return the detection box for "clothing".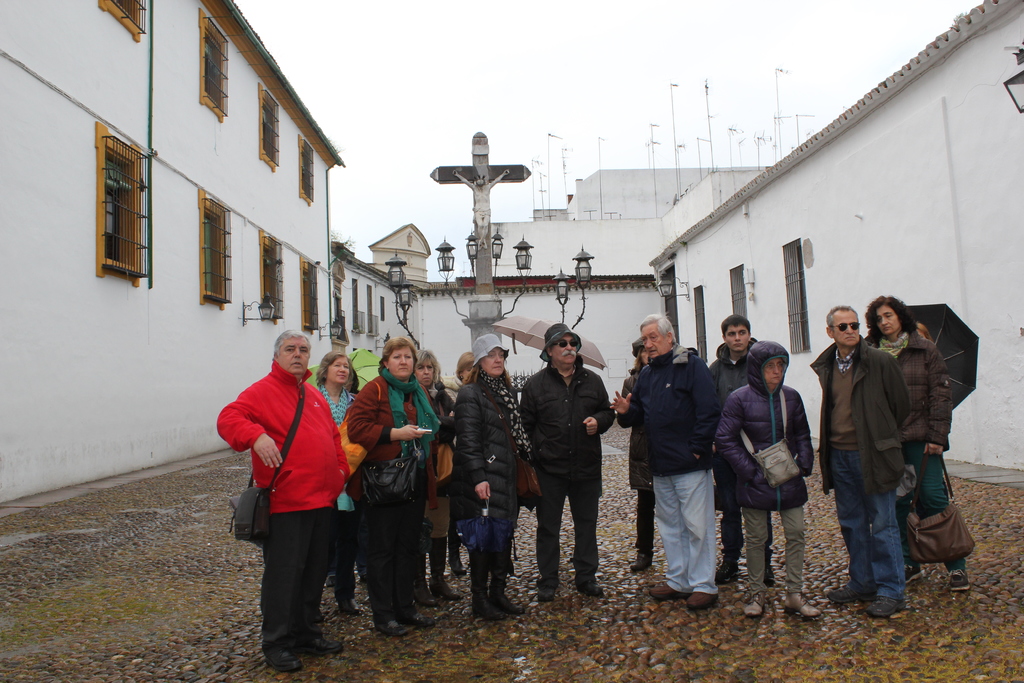
[628,338,719,595].
